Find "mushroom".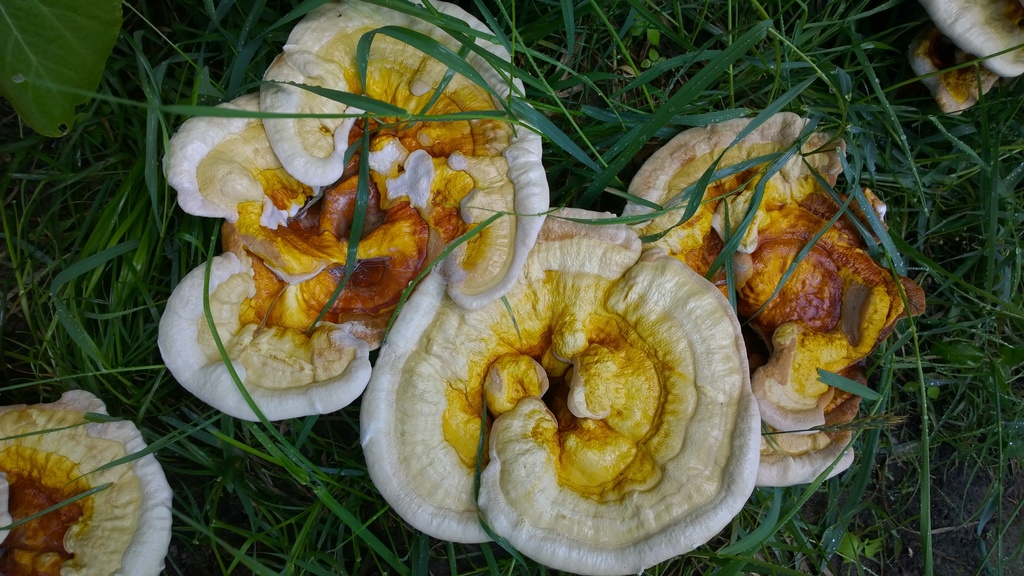
x1=908 y1=0 x2=1023 y2=120.
